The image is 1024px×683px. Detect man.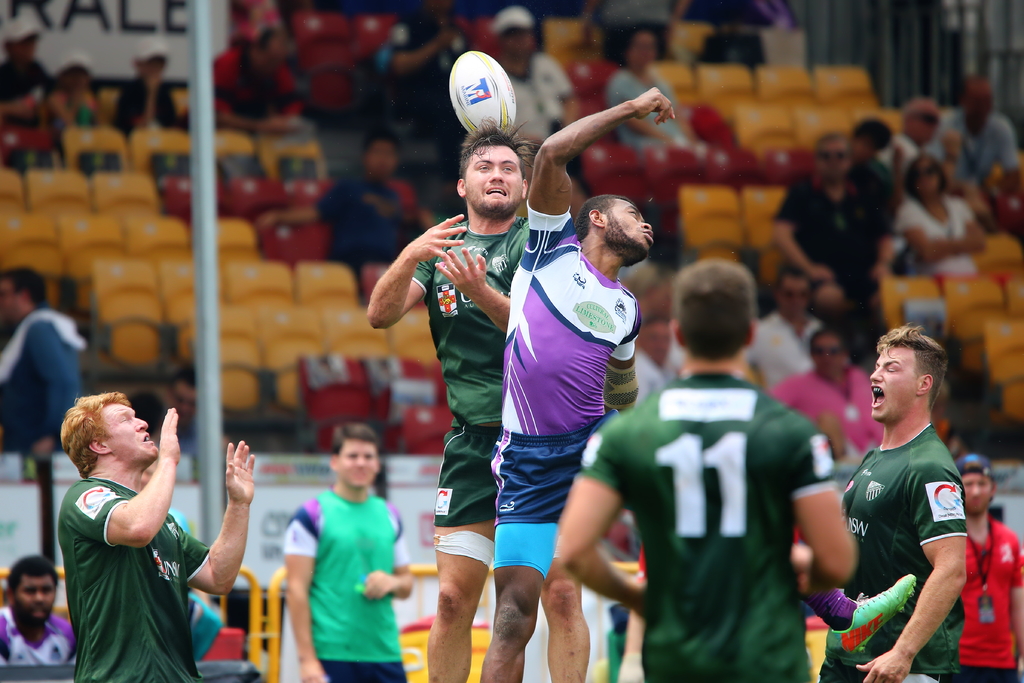
Detection: crop(743, 264, 833, 380).
